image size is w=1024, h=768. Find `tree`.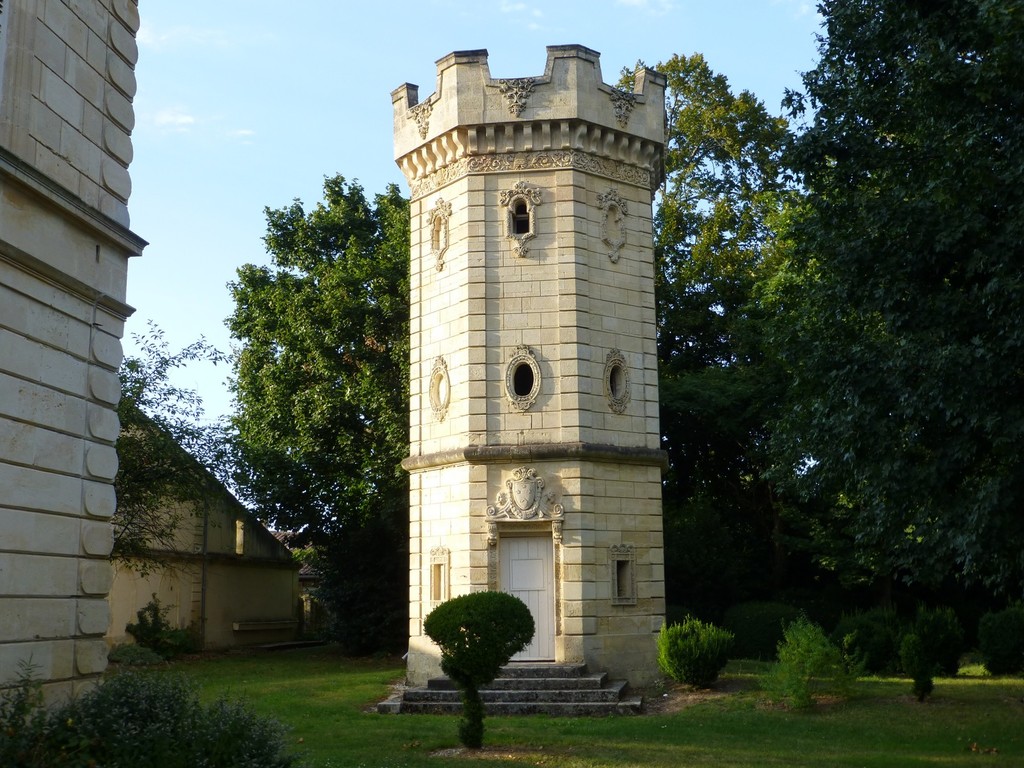
203/138/420/652.
